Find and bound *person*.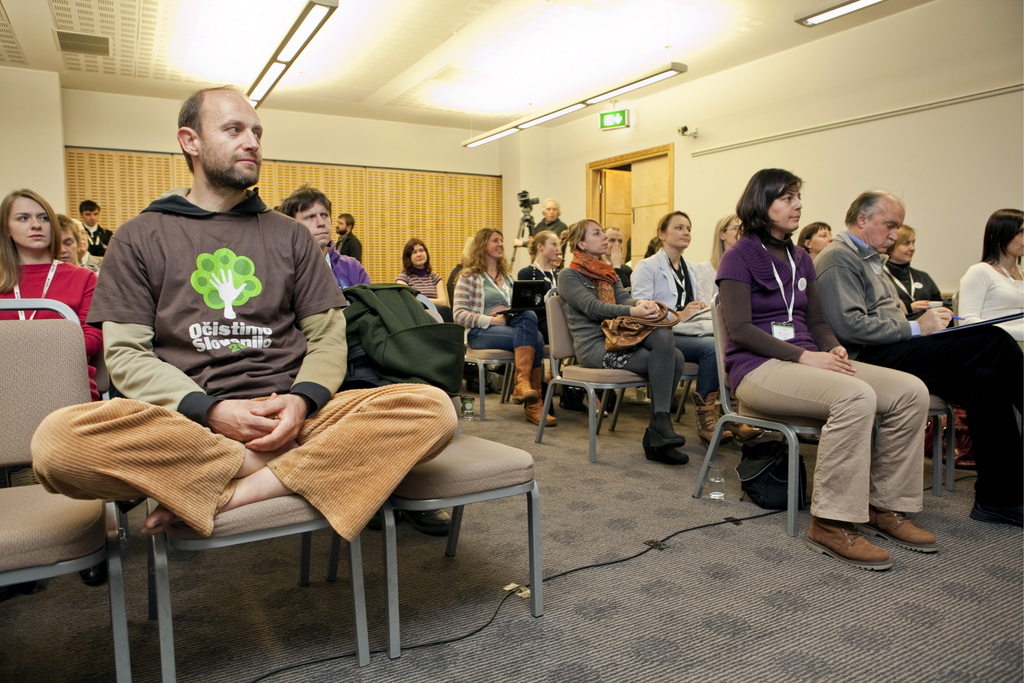
Bound: crop(0, 186, 105, 591).
